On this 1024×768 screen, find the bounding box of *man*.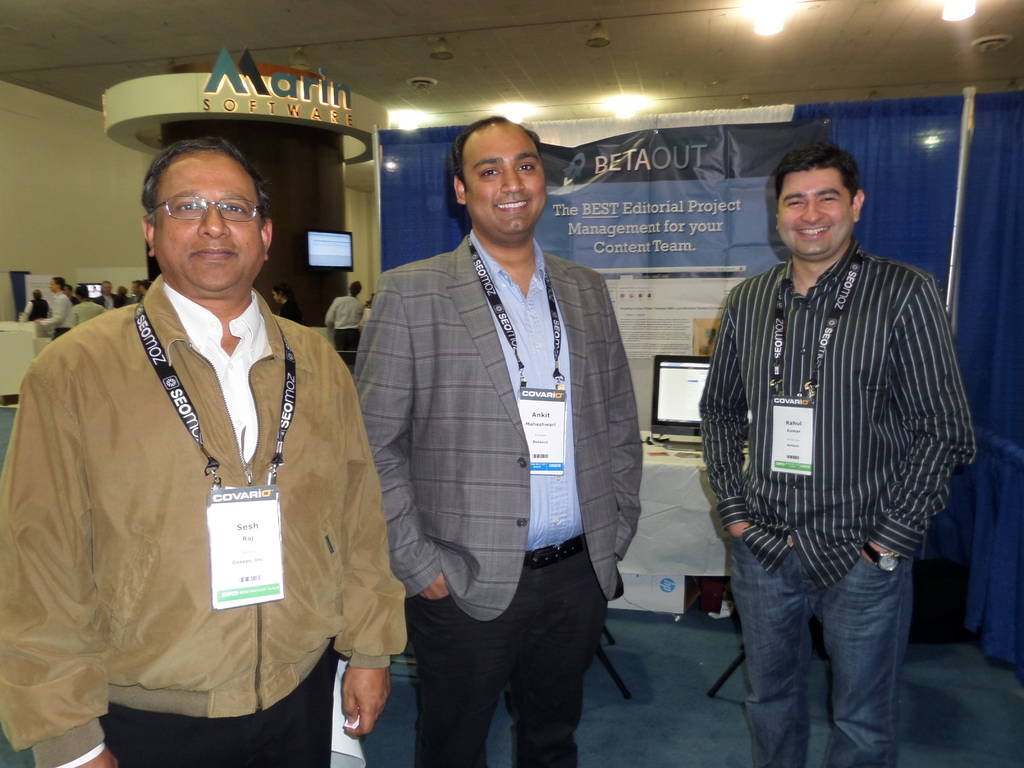
Bounding box: 361 114 647 767.
